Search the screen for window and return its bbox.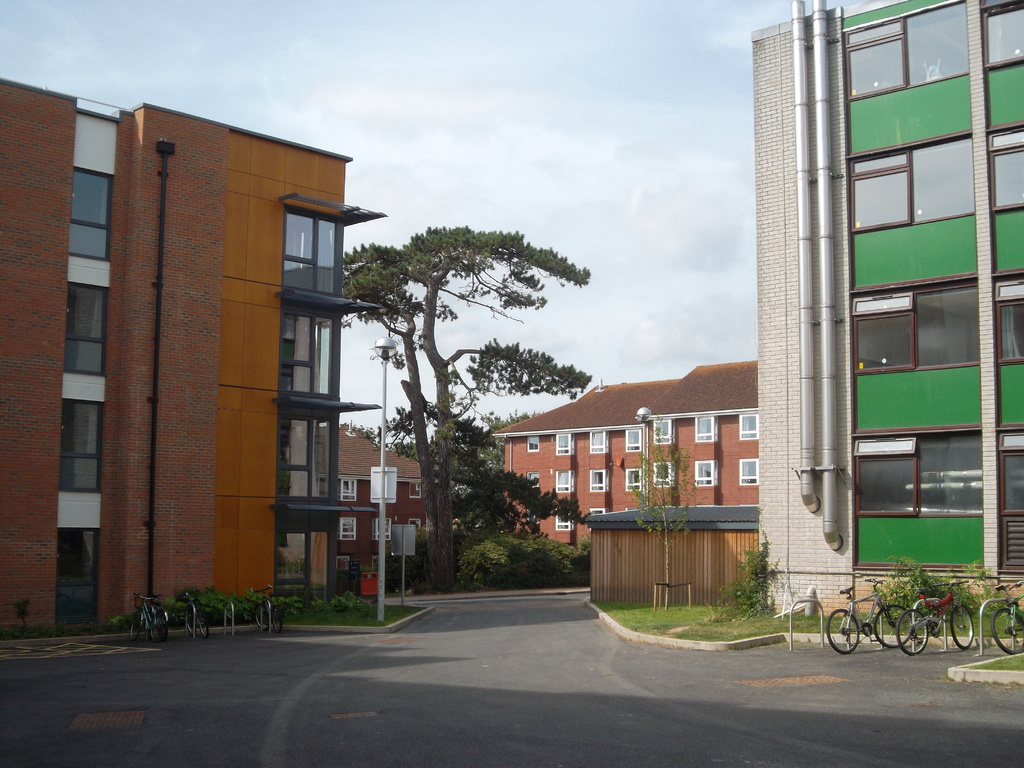
Found: left=694, top=461, right=717, bottom=484.
